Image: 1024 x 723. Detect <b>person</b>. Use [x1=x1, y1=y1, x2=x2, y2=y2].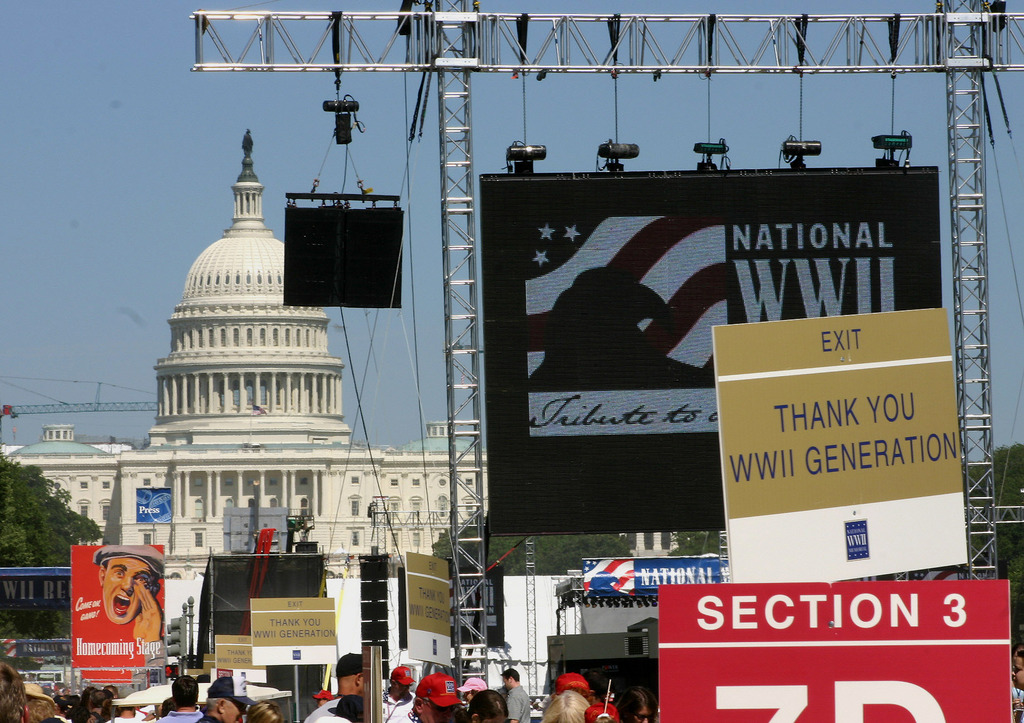
[x1=314, y1=691, x2=365, y2=722].
